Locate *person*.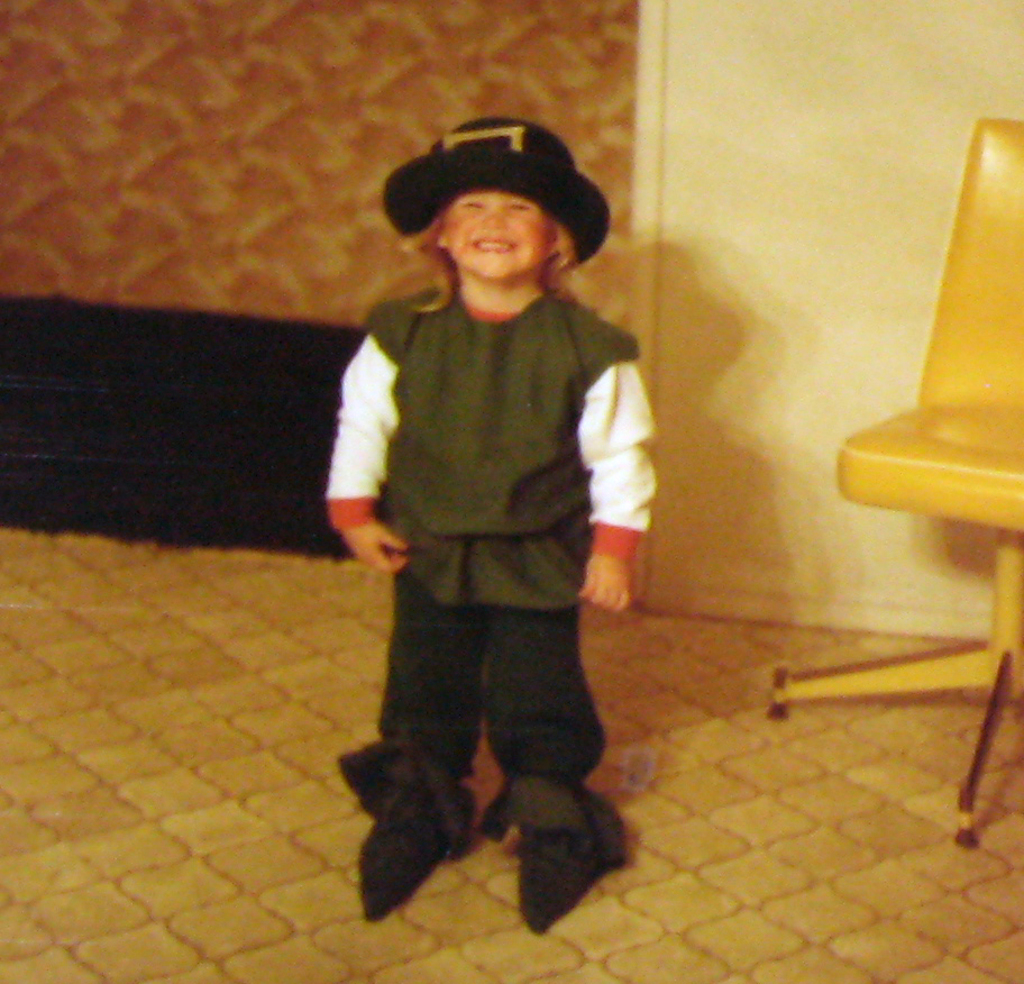
Bounding box: {"left": 303, "top": 100, "right": 669, "bottom": 885}.
